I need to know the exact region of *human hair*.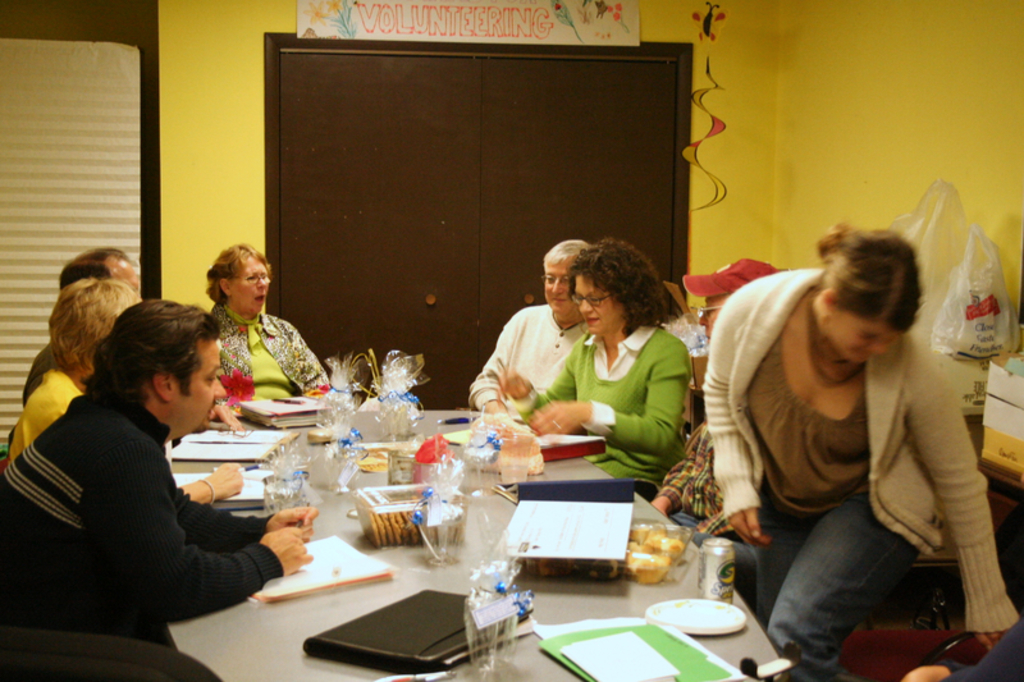
Region: (539, 238, 600, 265).
